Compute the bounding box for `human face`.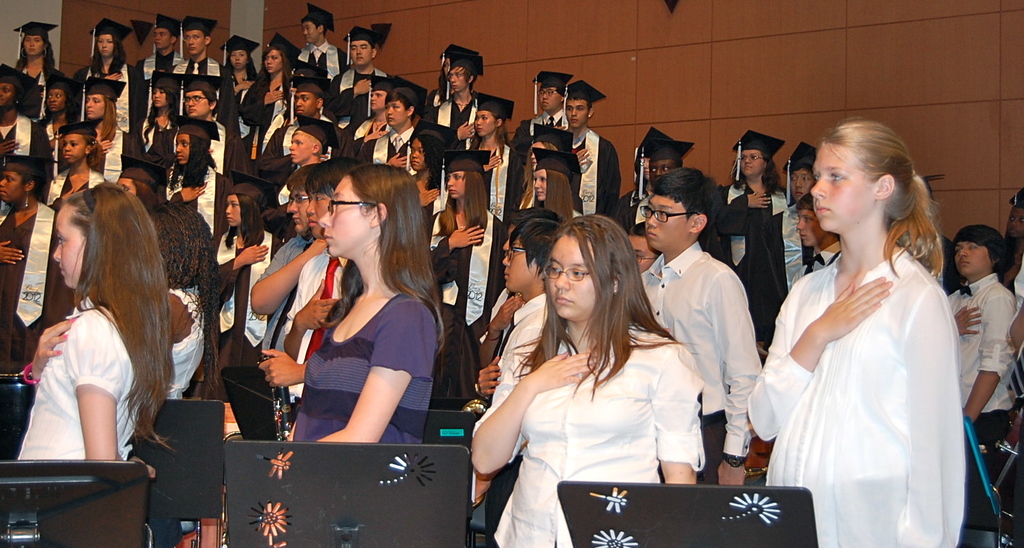
box(156, 90, 167, 105).
